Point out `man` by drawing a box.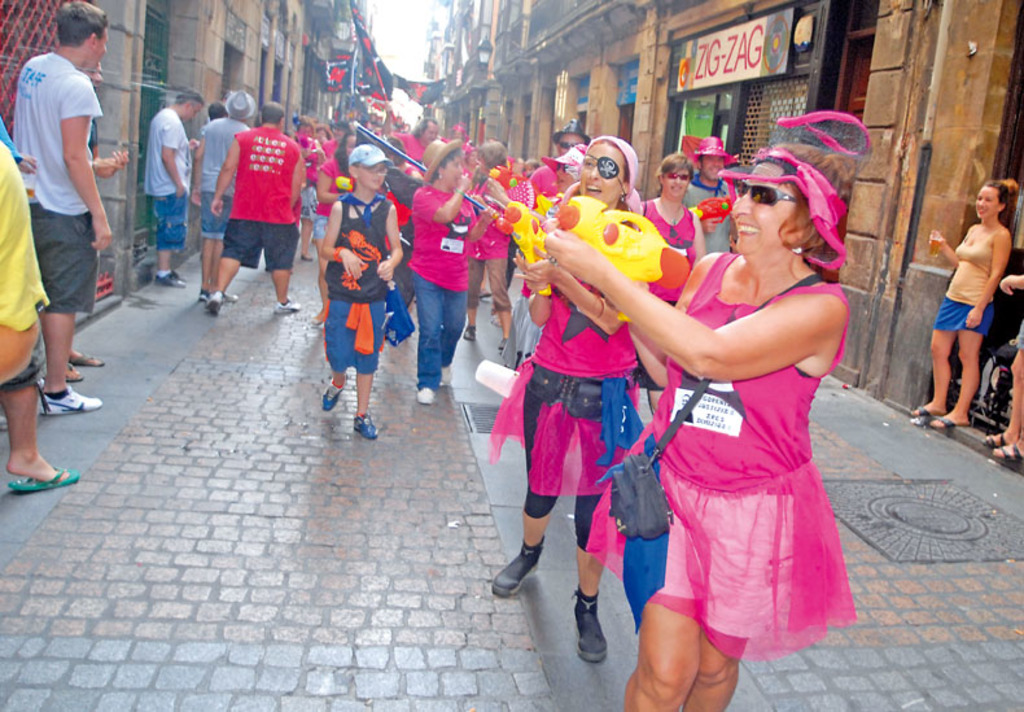
pyautogui.locateOnScreen(391, 123, 443, 166).
